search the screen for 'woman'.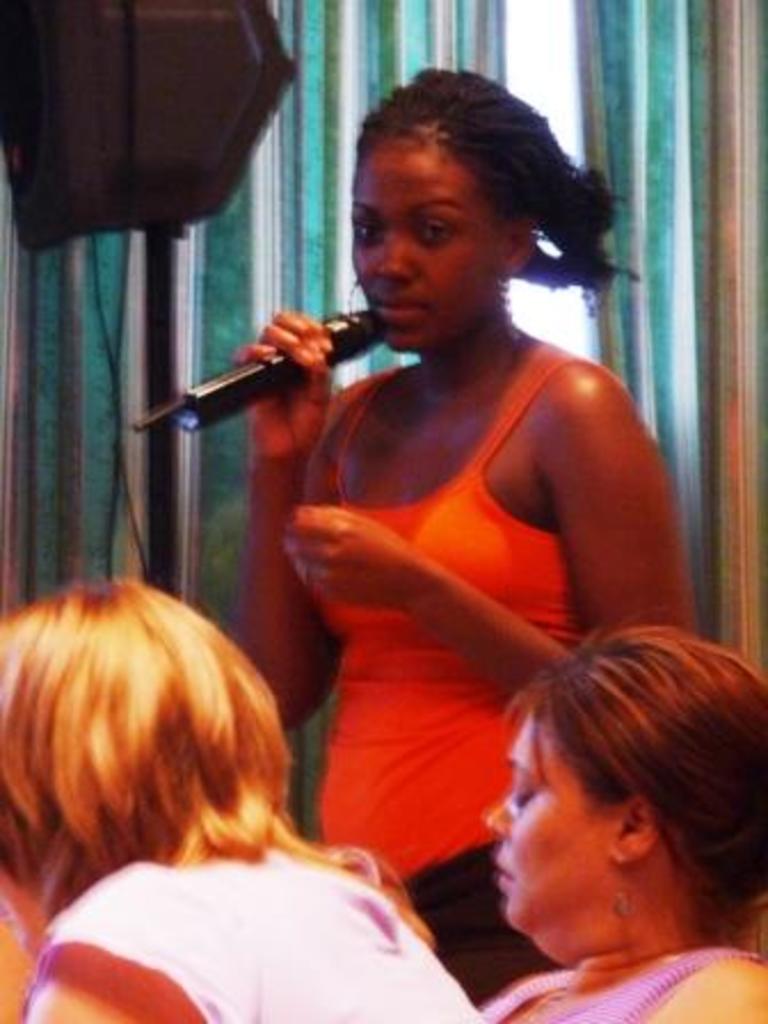
Found at locate(459, 603, 766, 1022).
